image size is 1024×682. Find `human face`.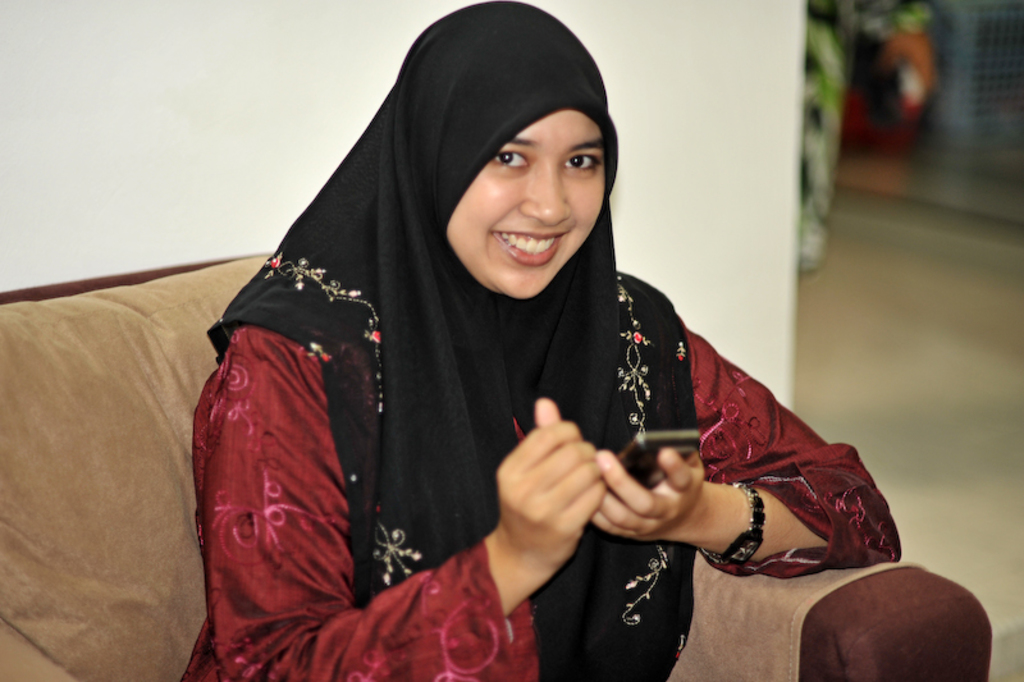
x1=430, y1=105, x2=620, y2=298.
